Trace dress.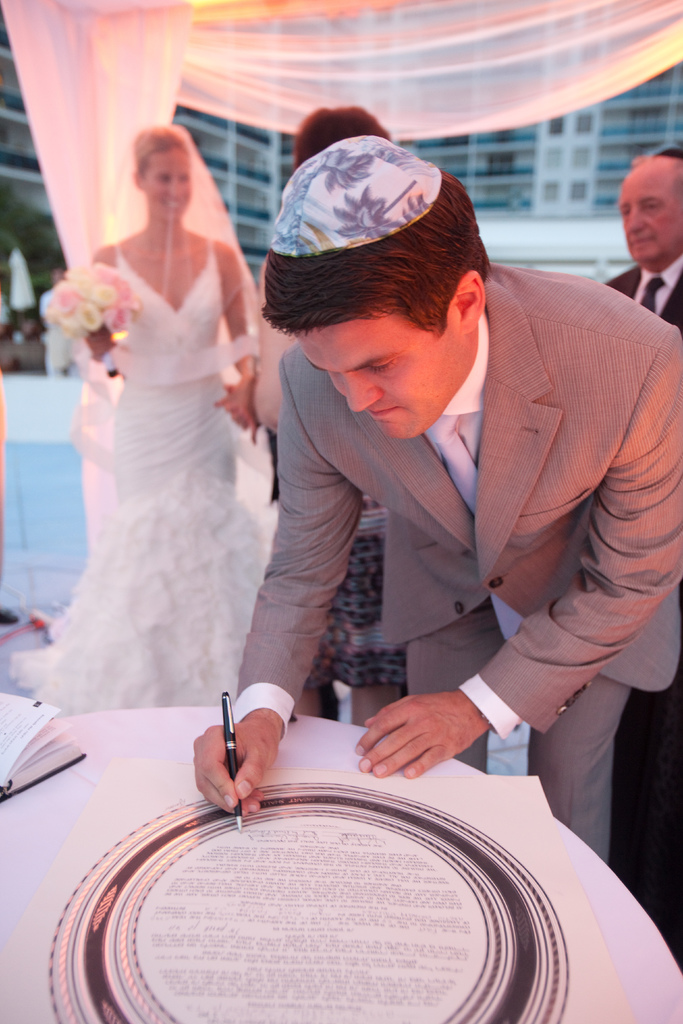
Traced to bbox(8, 240, 278, 714).
